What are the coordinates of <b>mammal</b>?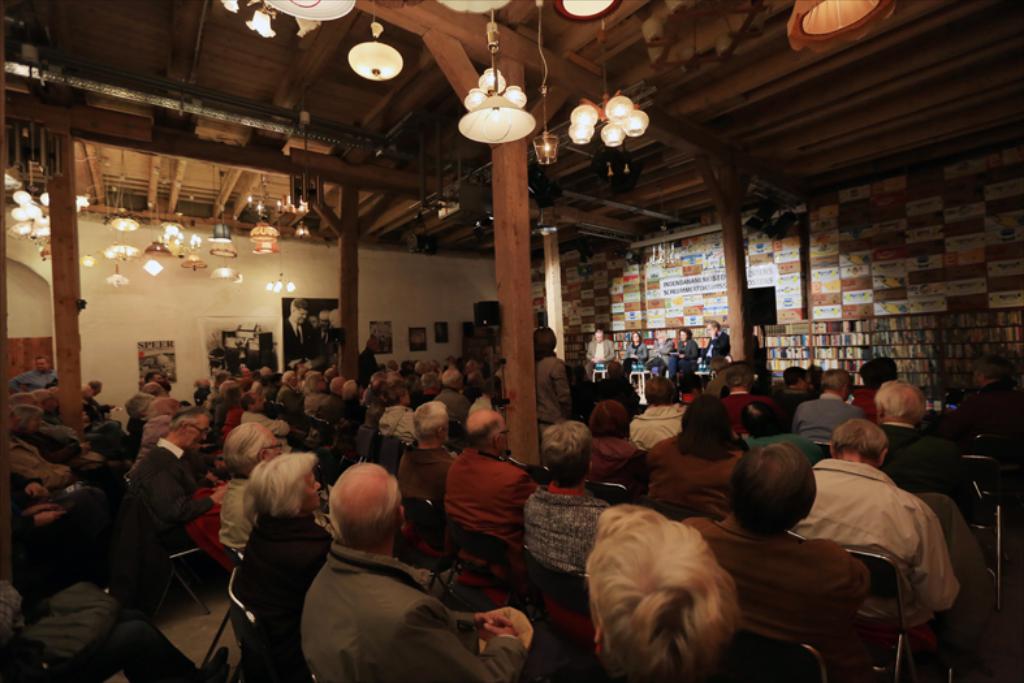
<region>133, 406, 234, 537</region>.
